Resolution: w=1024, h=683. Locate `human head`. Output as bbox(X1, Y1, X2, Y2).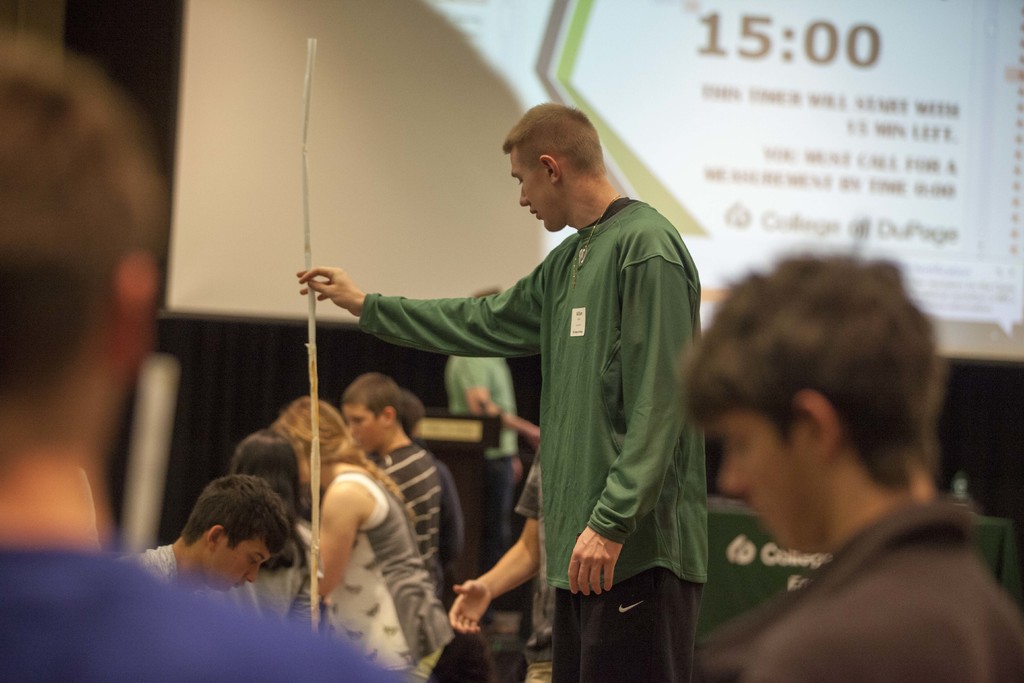
bbox(0, 37, 157, 457).
